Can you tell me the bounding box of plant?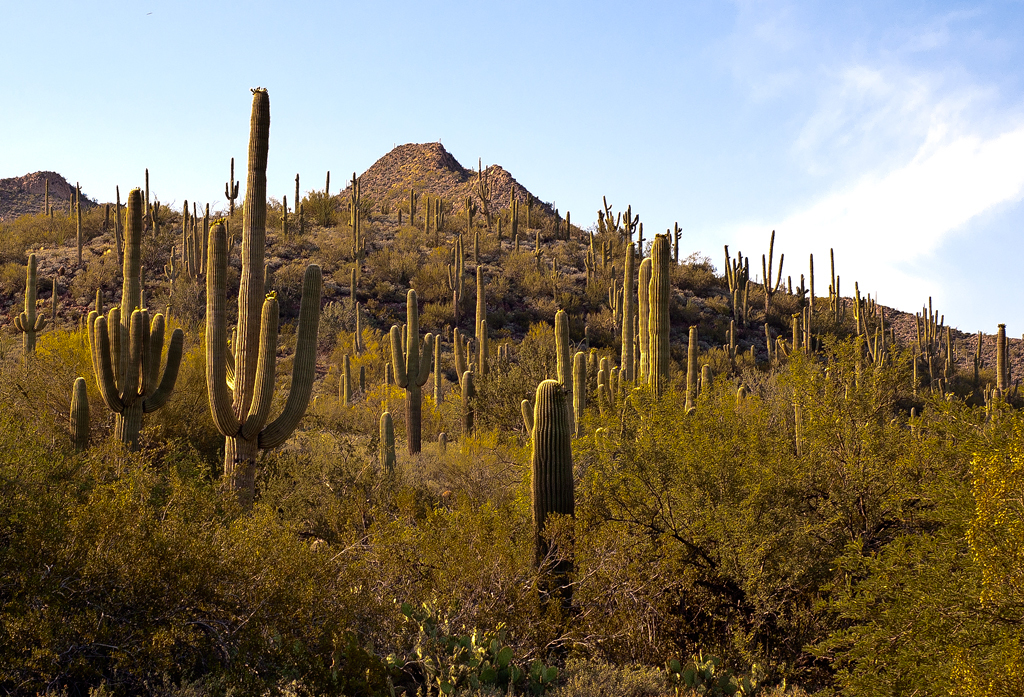
{"x1": 517, "y1": 356, "x2": 932, "y2": 696}.
